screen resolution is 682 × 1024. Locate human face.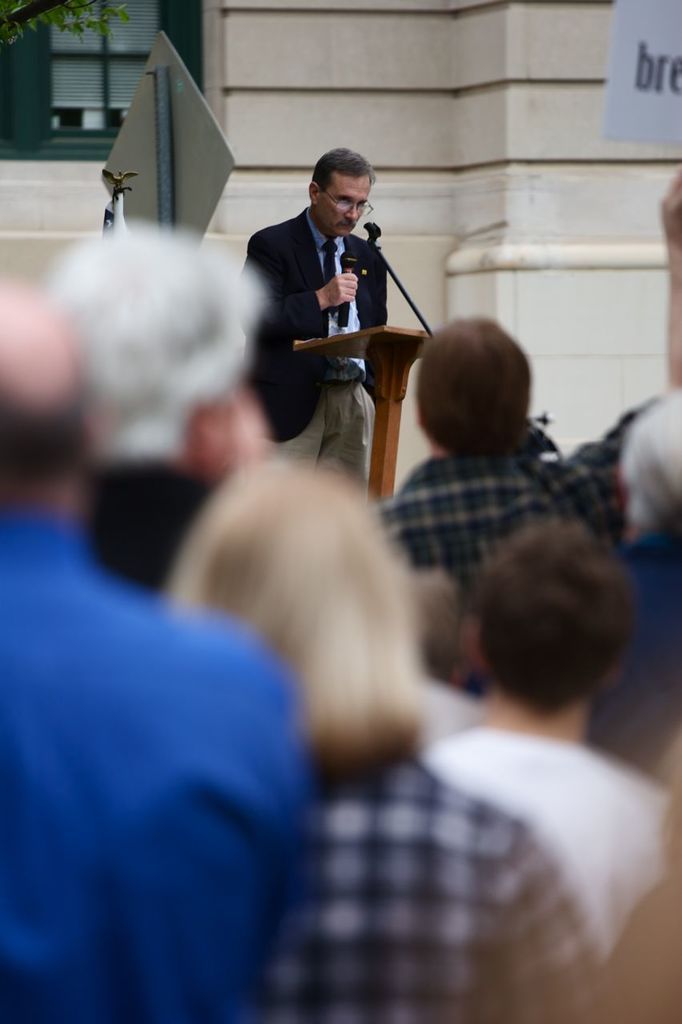
crop(321, 170, 371, 238).
